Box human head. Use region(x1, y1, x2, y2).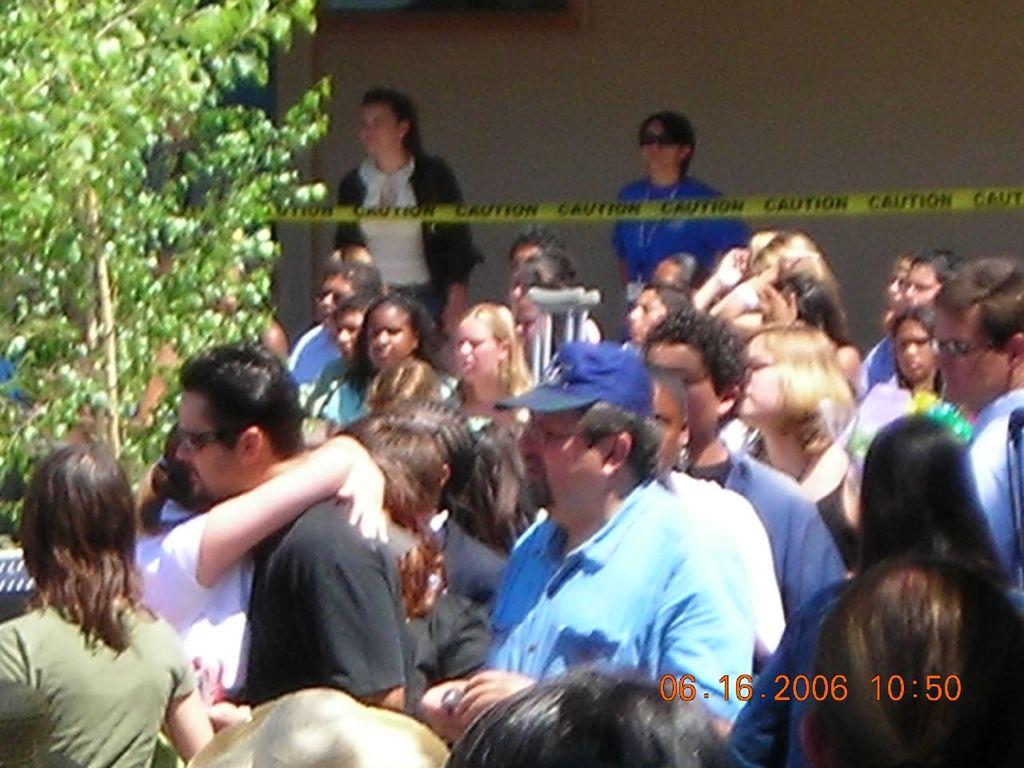
region(505, 230, 569, 316).
